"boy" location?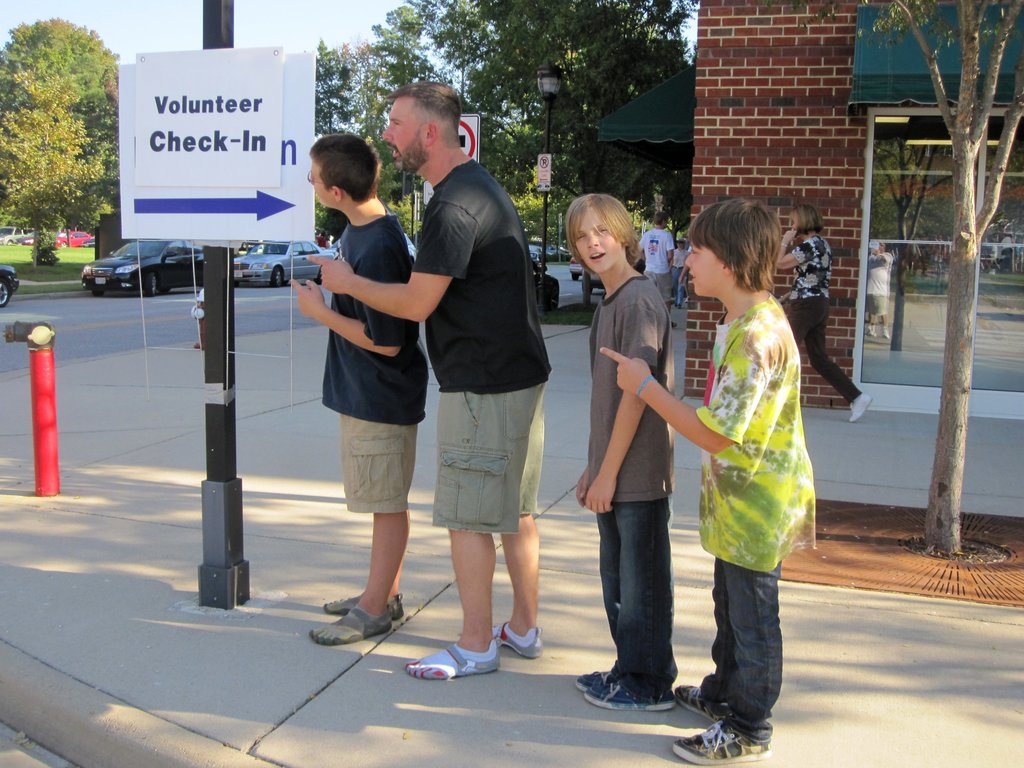
bbox(662, 212, 818, 742)
